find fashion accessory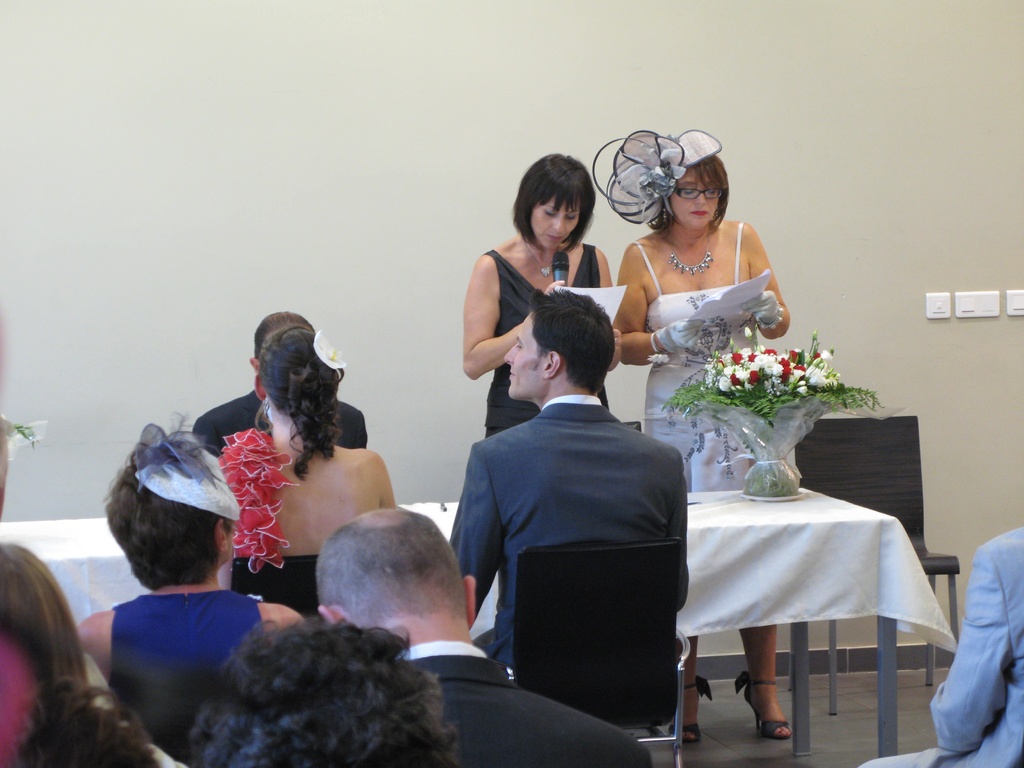
bbox=(125, 421, 242, 523)
